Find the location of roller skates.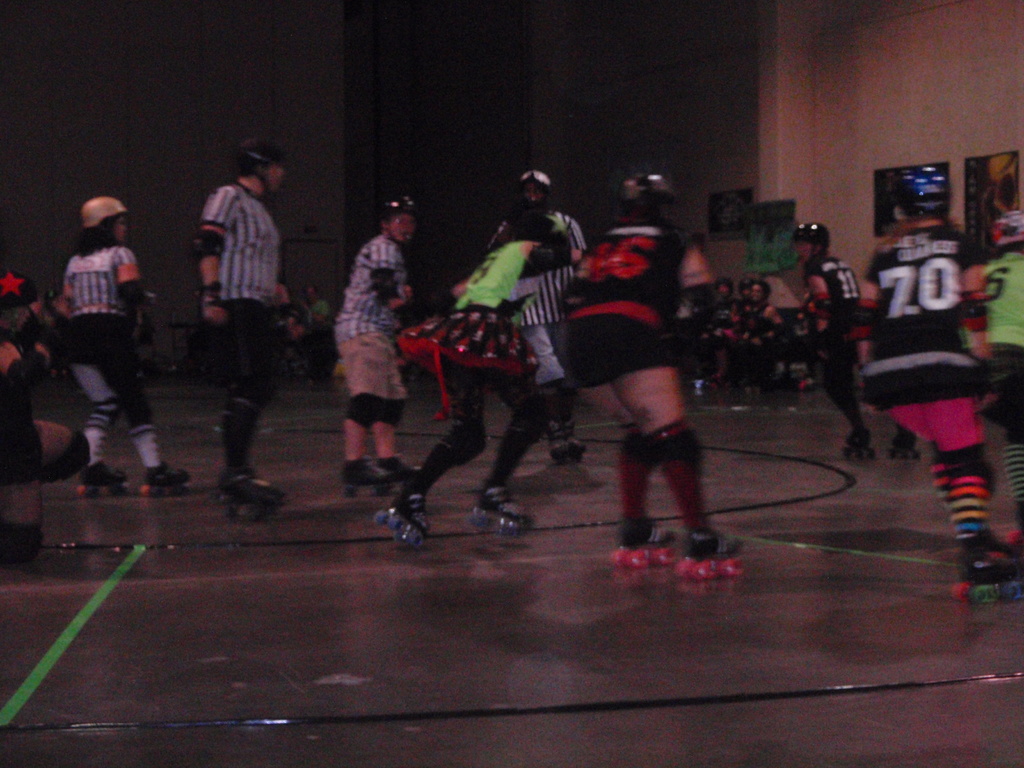
Location: box=[223, 472, 290, 524].
